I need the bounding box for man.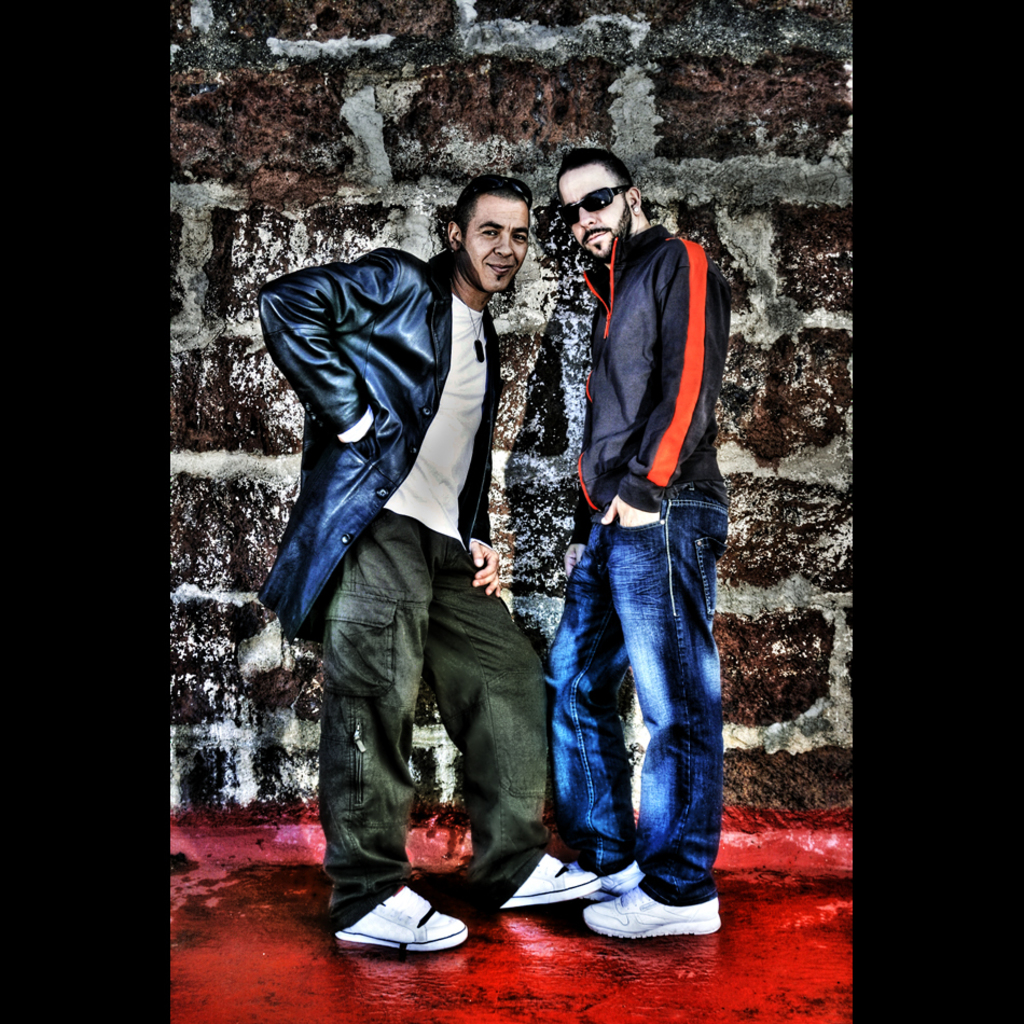
Here it is: pyautogui.locateOnScreen(258, 176, 605, 953).
